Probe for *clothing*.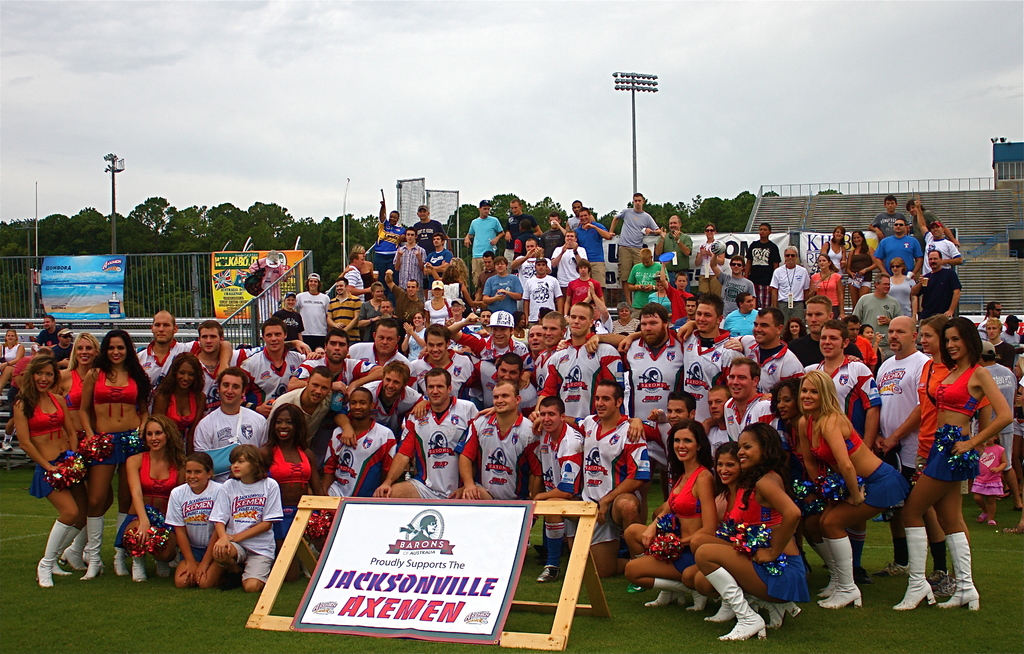
Probe result: 108:445:186:547.
